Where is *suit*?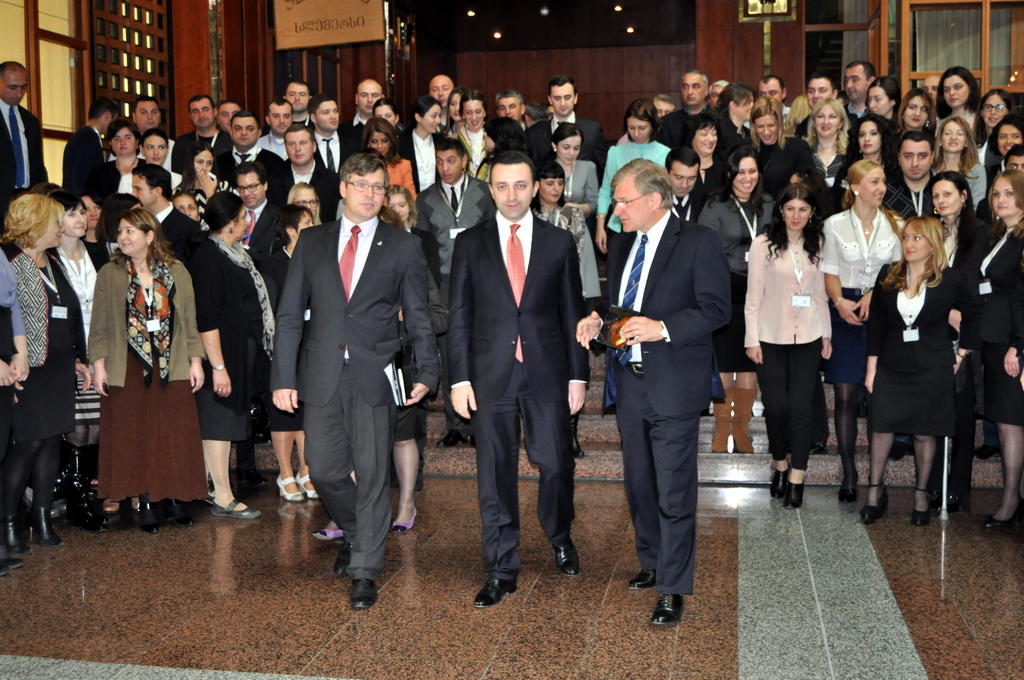
BBox(268, 211, 437, 579).
